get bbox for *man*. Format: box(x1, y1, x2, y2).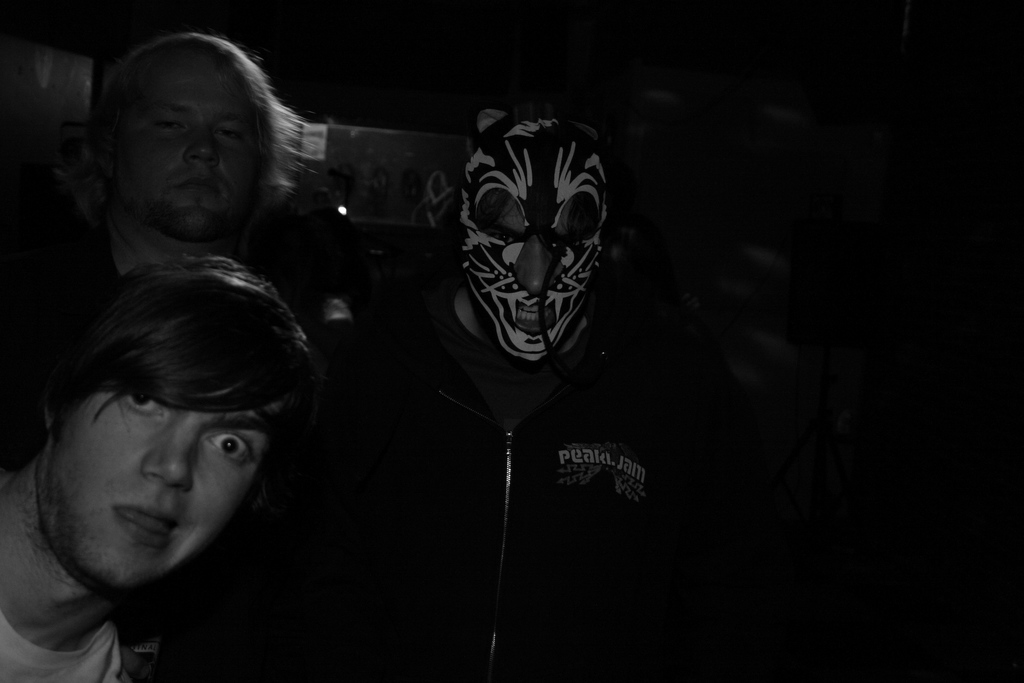
box(0, 259, 308, 682).
